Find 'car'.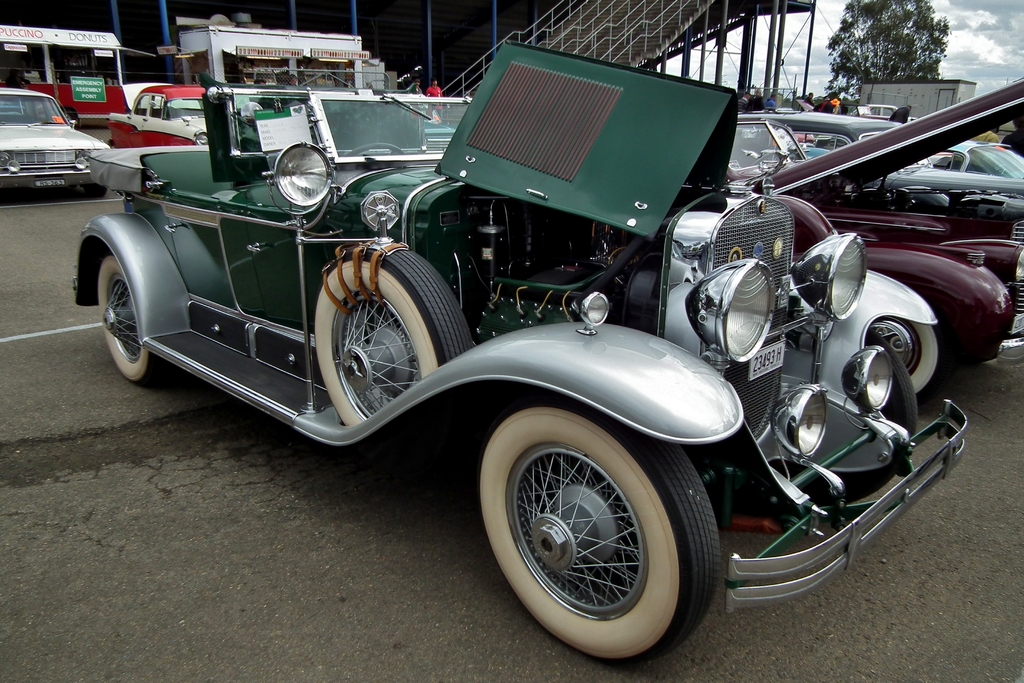
rect(109, 79, 266, 149).
